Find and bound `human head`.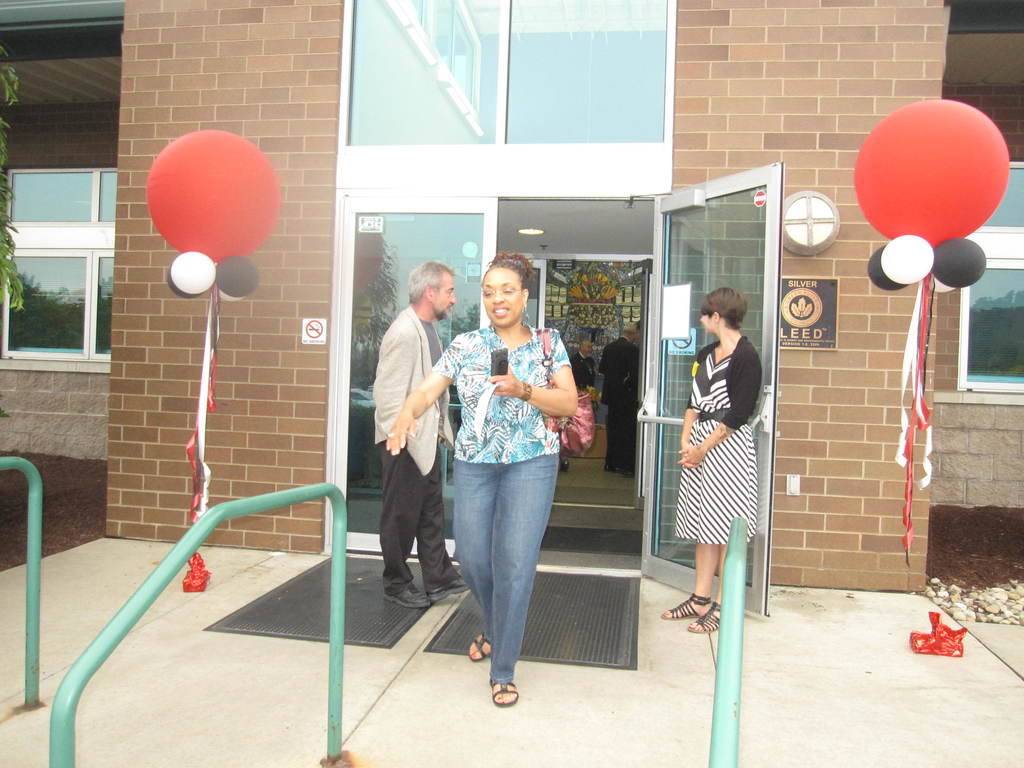
Bound: BBox(458, 252, 540, 331).
